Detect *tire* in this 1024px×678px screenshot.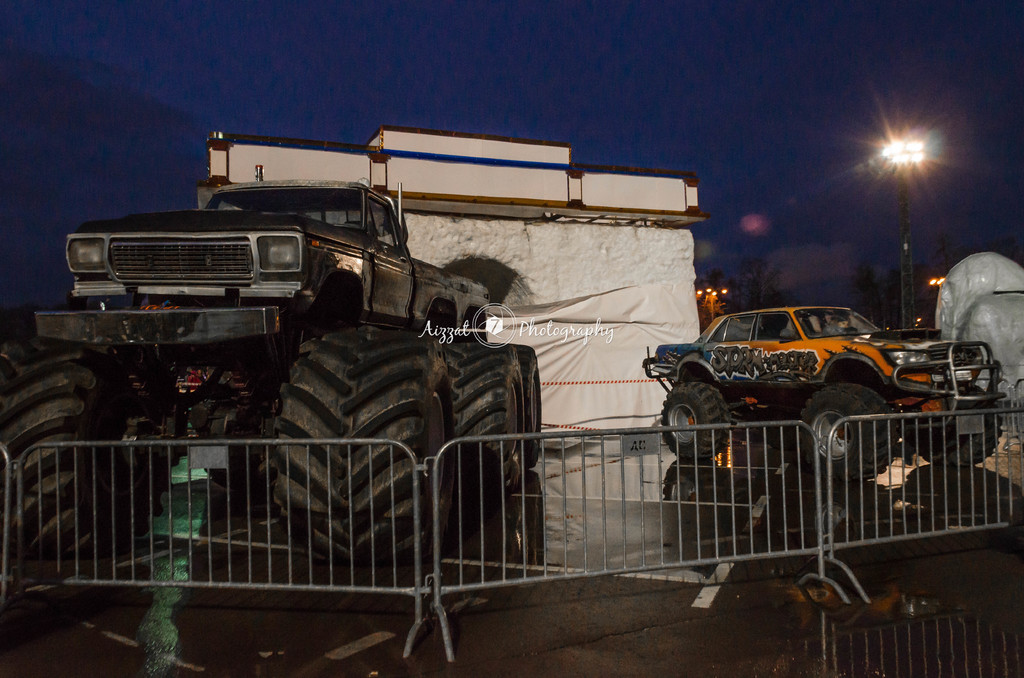
Detection: 269, 319, 456, 581.
